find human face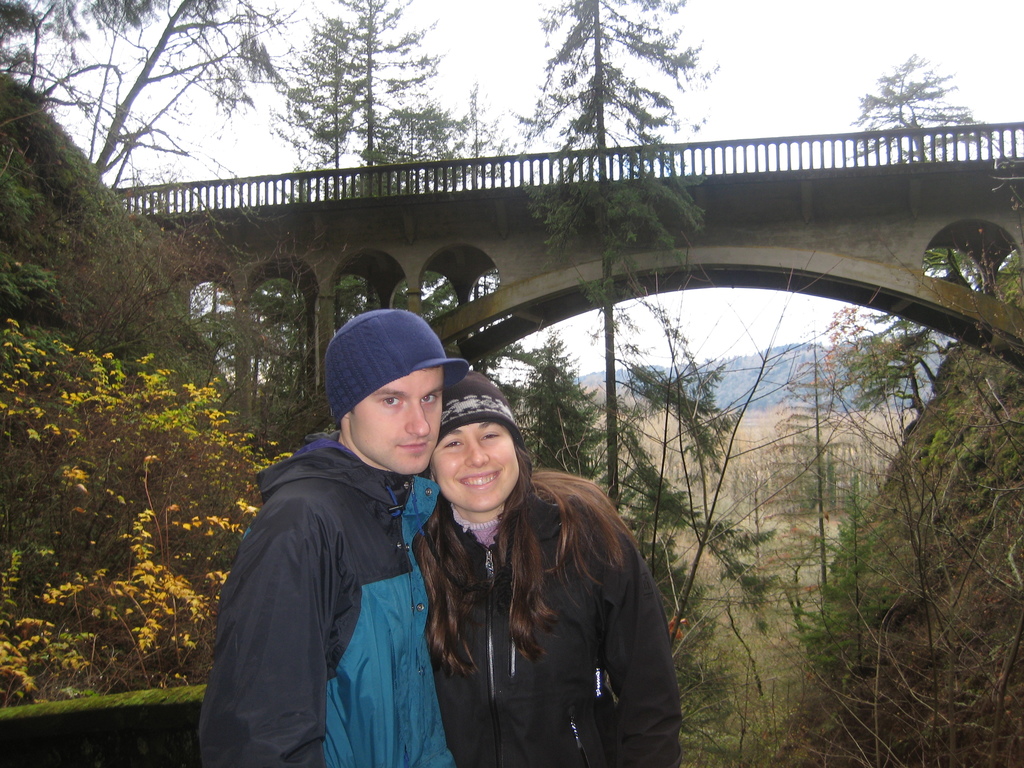
(x1=431, y1=424, x2=518, y2=511)
